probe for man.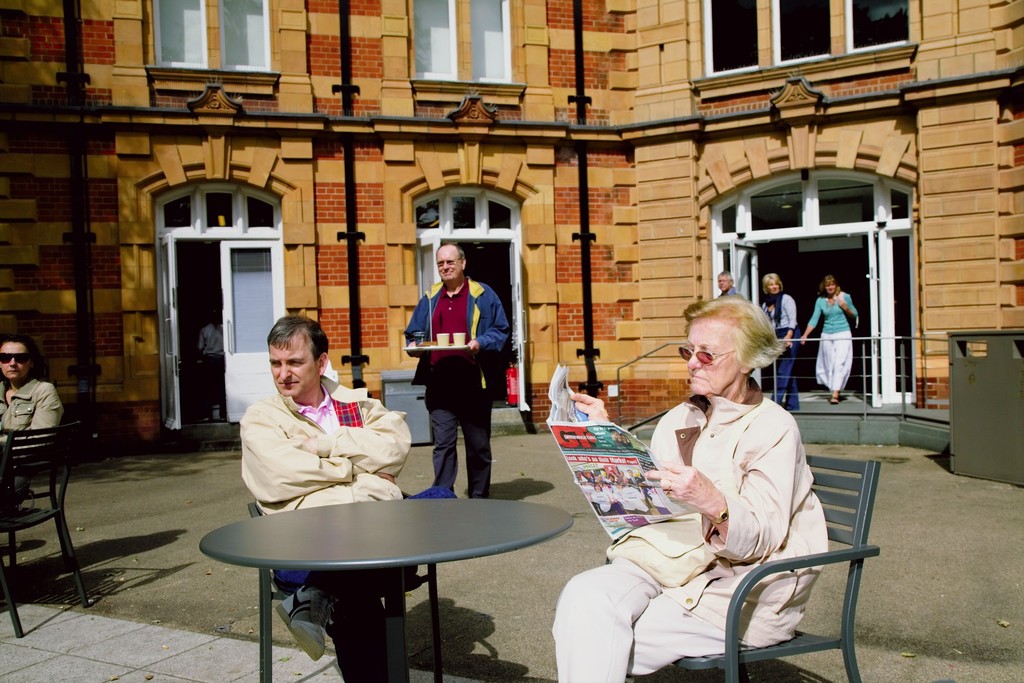
Probe result: (x1=198, y1=311, x2=231, y2=428).
